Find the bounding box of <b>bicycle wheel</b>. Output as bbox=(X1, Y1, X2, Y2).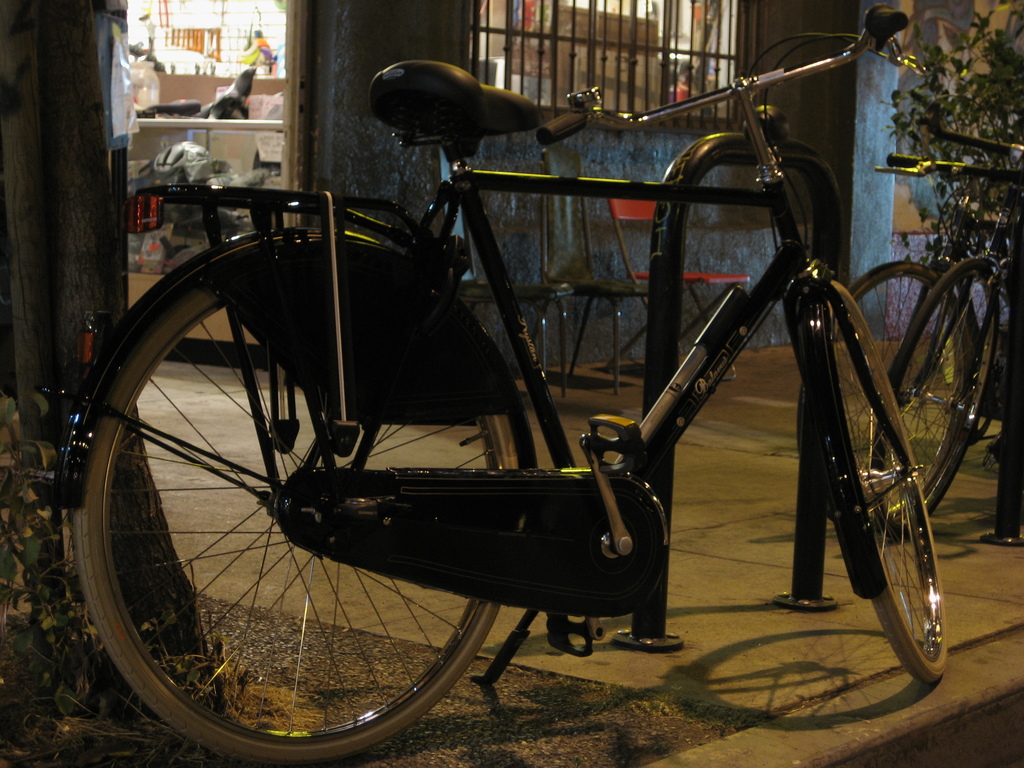
bbox=(76, 255, 522, 767).
